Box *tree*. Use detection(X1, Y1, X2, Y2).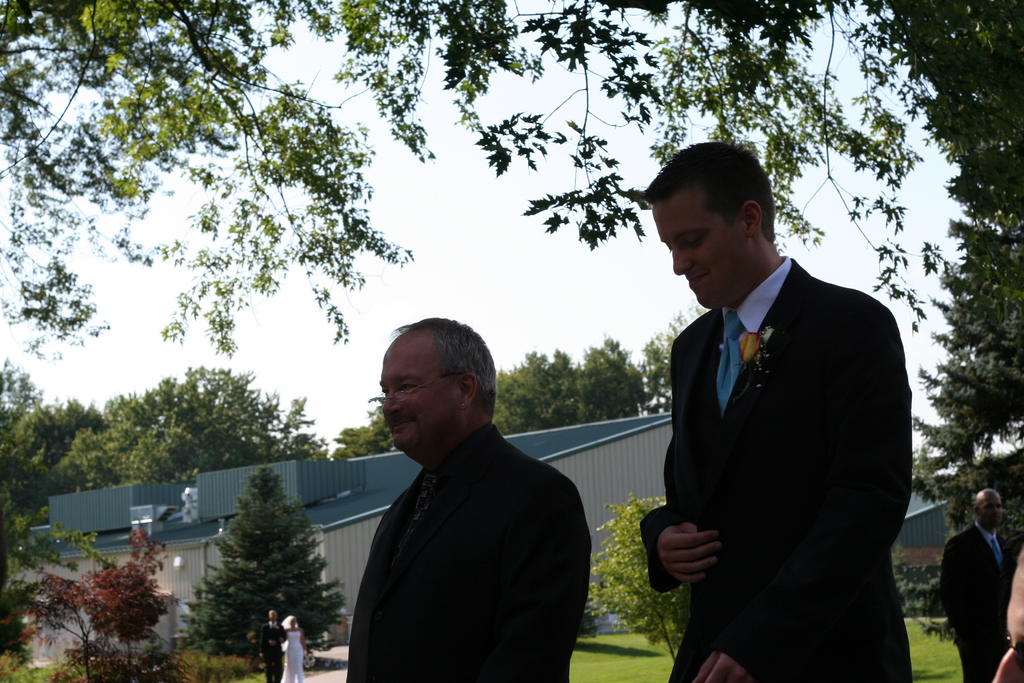
detection(588, 495, 691, 664).
